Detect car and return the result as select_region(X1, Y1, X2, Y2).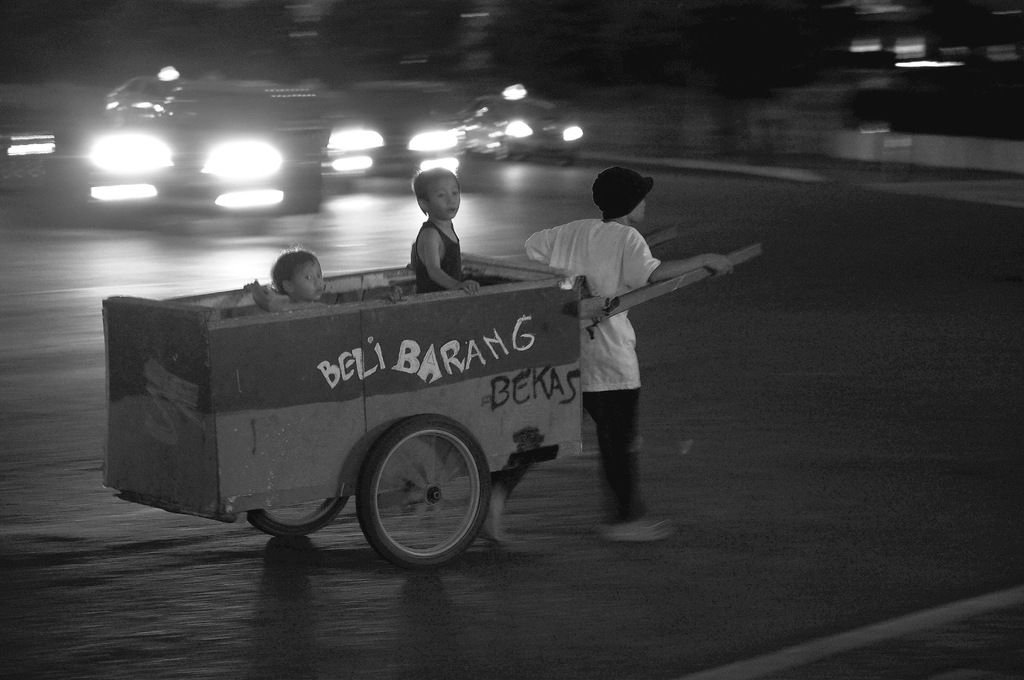
select_region(458, 95, 583, 161).
